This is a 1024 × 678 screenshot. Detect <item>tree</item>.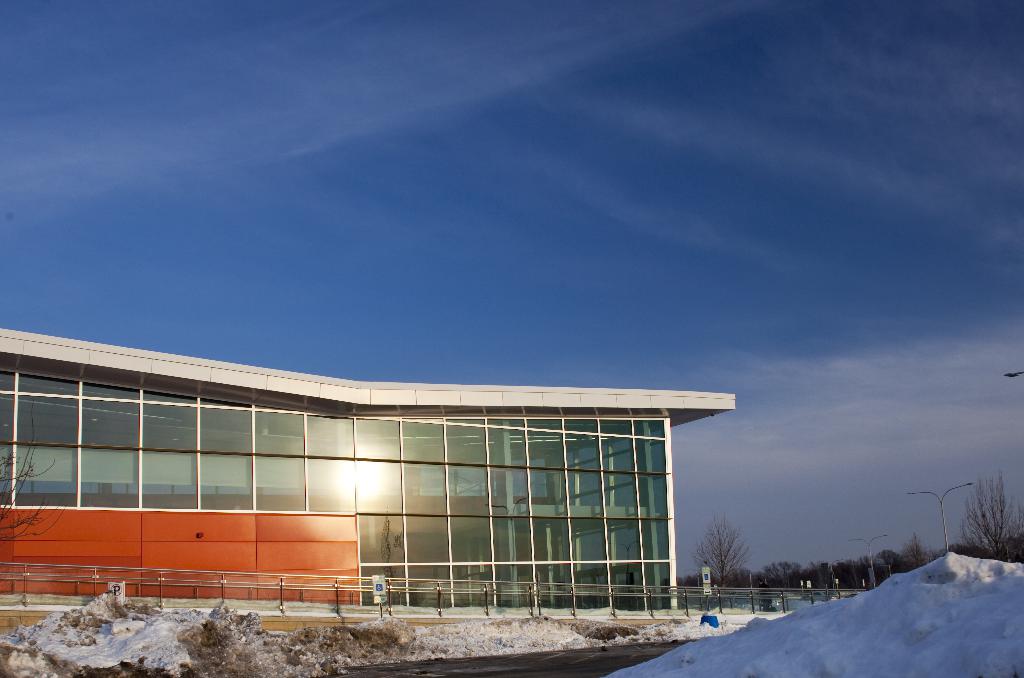
box=[855, 554, 879, 592].
